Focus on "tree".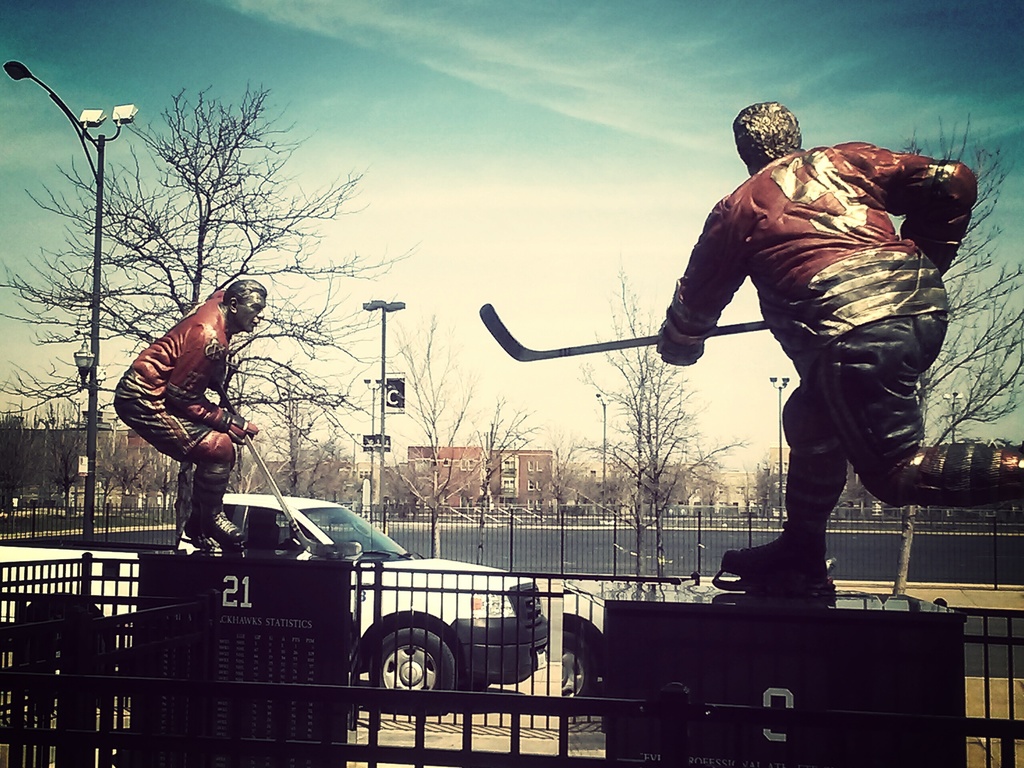
Focused at BBox(540, 430, 584, 516).
